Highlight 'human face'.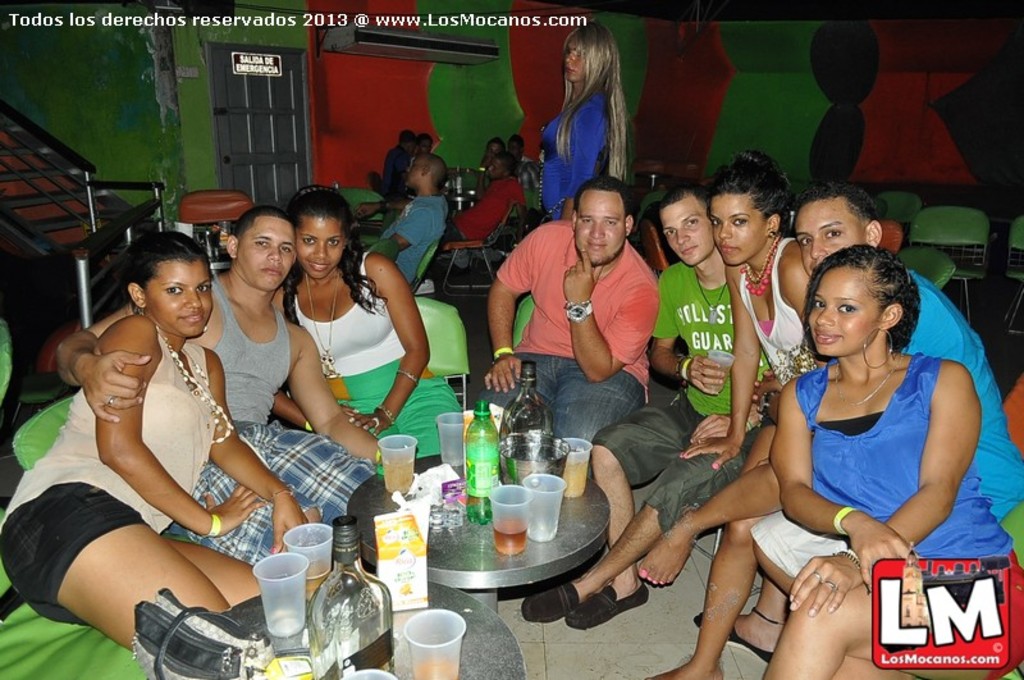
Highlighted region: box=[794, 197, 867, 277].
